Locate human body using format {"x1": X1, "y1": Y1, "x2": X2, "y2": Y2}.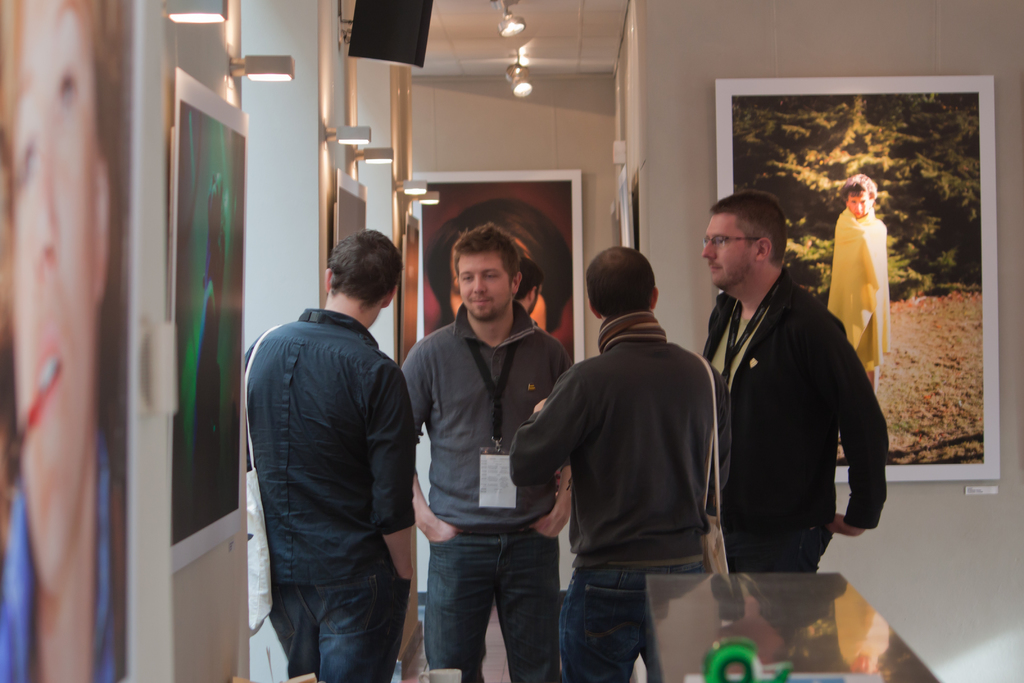
{"x1": 401, "y1": 222, "x2": 569, "y2": 682}.
